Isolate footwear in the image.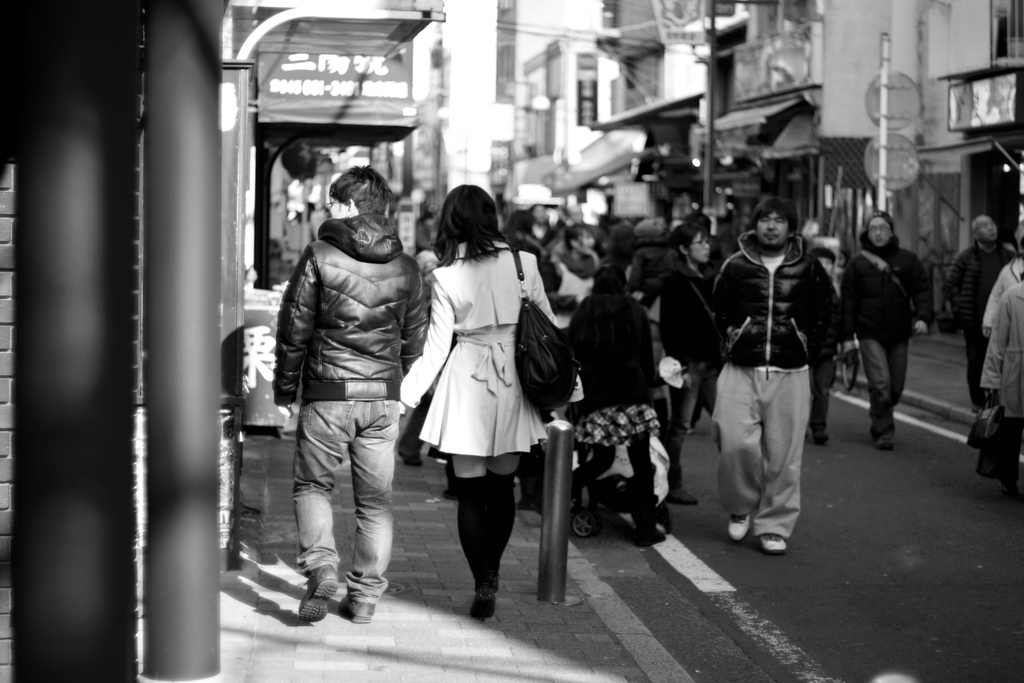
Isolated region: 340/597/376/623.
